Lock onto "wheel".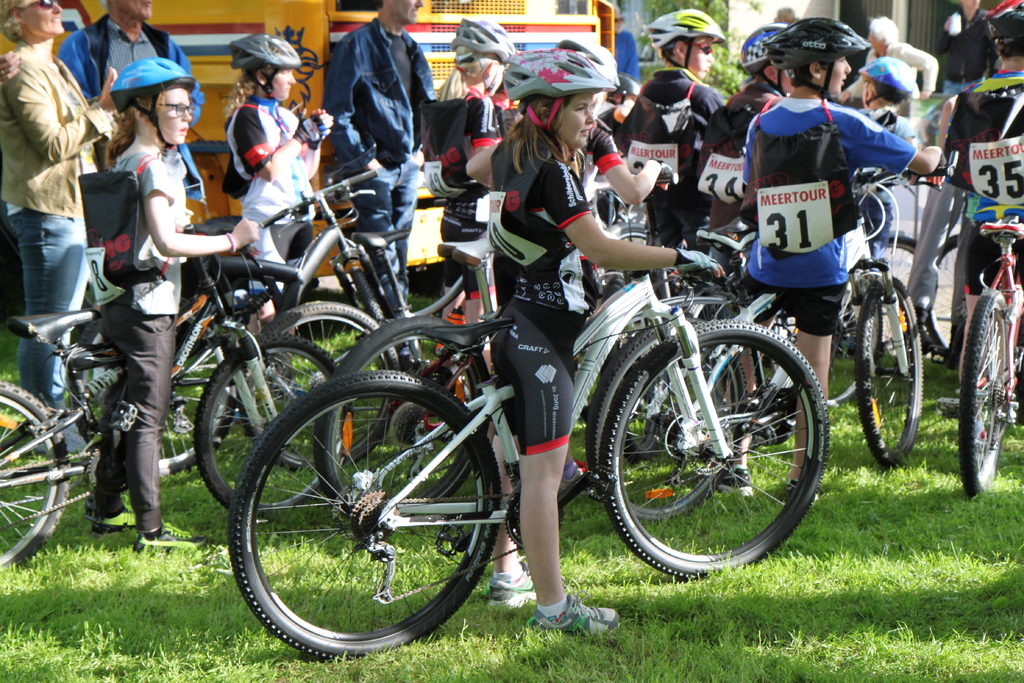
Locked: 195,334,339,518.
